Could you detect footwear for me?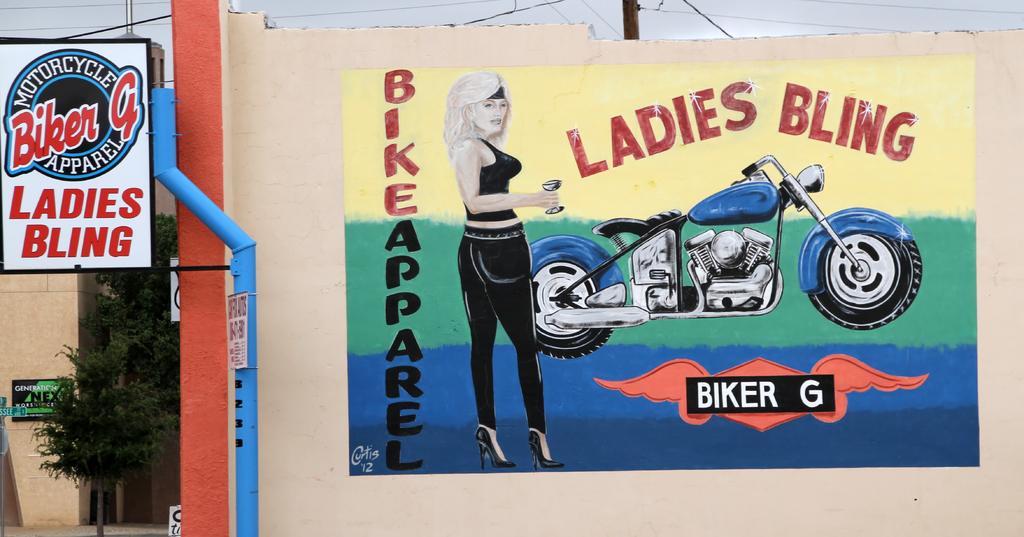
Detection result: region(477, 425, 513, 469).
